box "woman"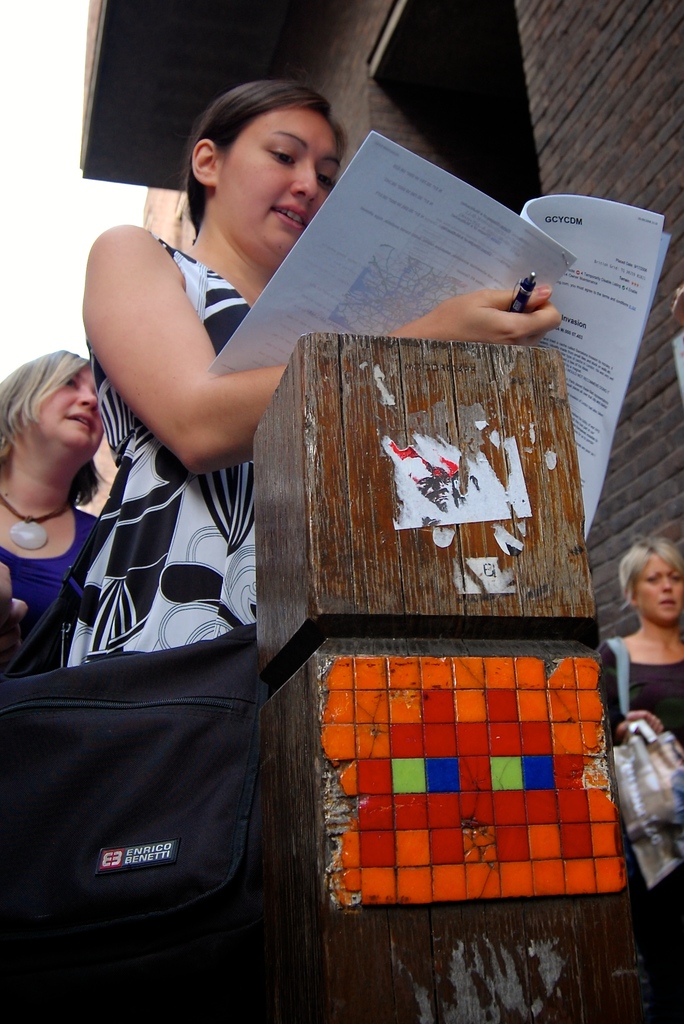
Rect(0, 347, 115, 648)
